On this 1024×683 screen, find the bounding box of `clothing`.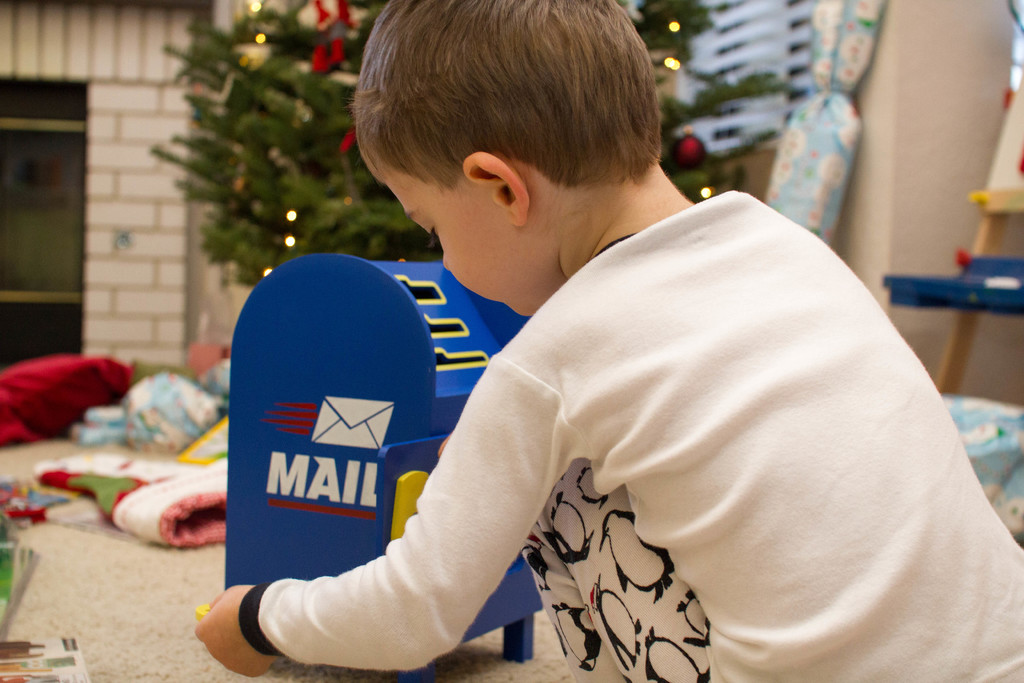
Bounding box: 323,167,985,682.
